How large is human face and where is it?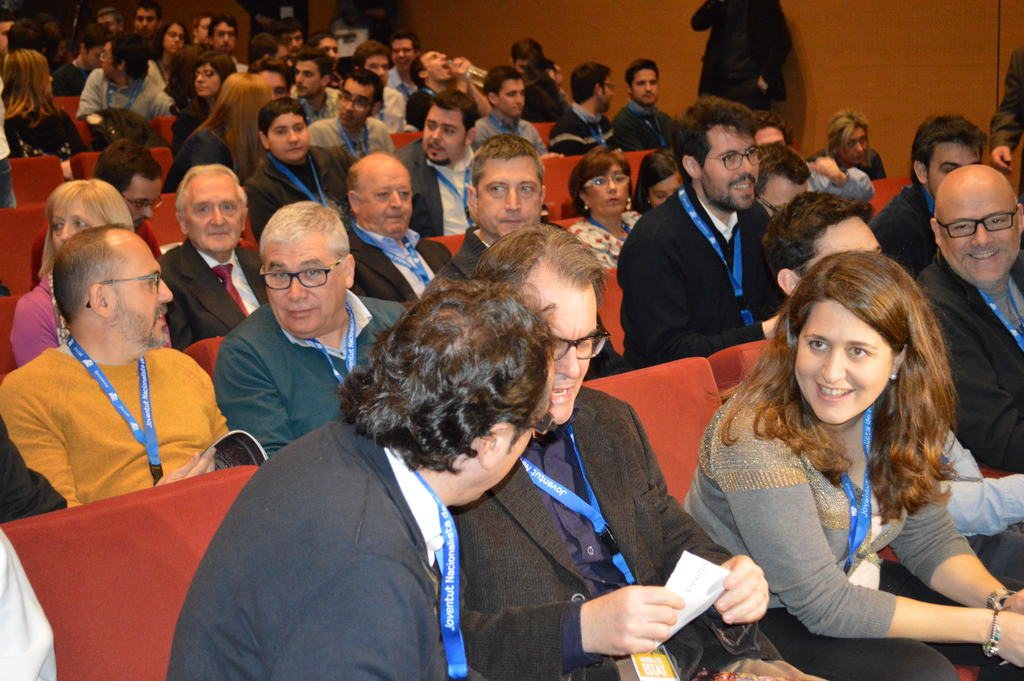
Bounding box: bbox=(163, 22, 185, 51).
